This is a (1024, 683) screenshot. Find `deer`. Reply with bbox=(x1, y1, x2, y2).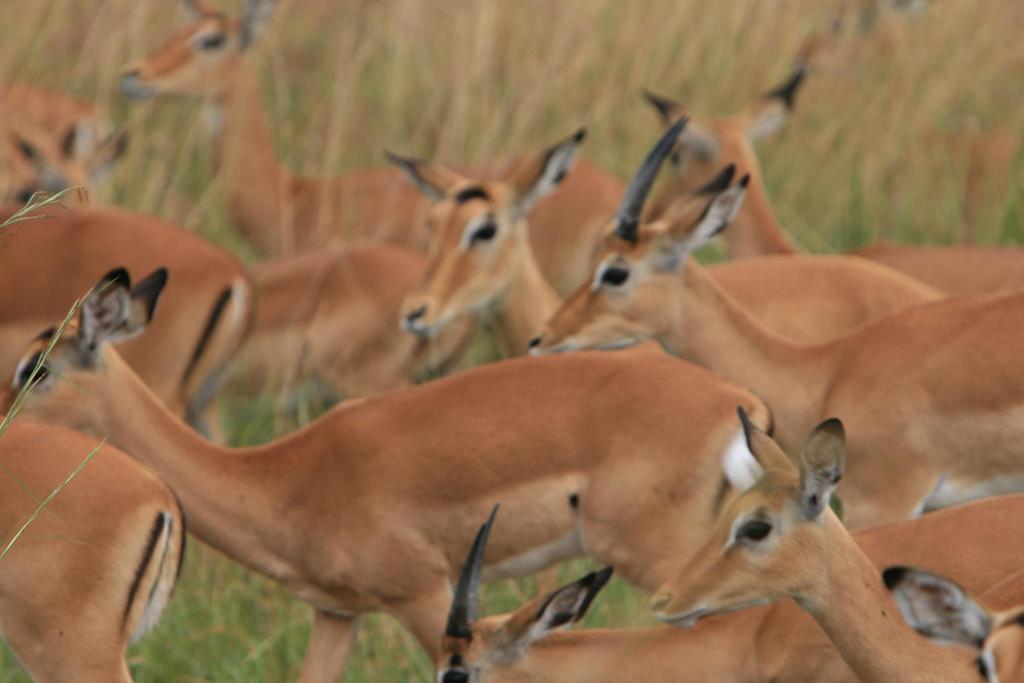
bbox=(655, 418, 1023, 682).
